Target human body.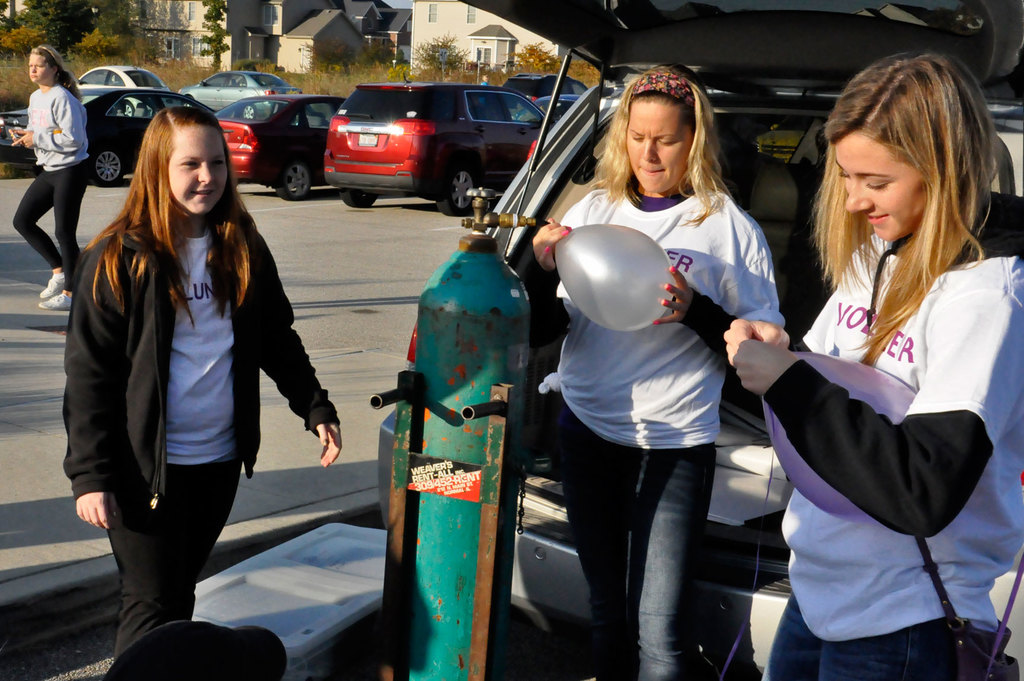
Target region: left=12, top=41, right=96, bottom=313.
